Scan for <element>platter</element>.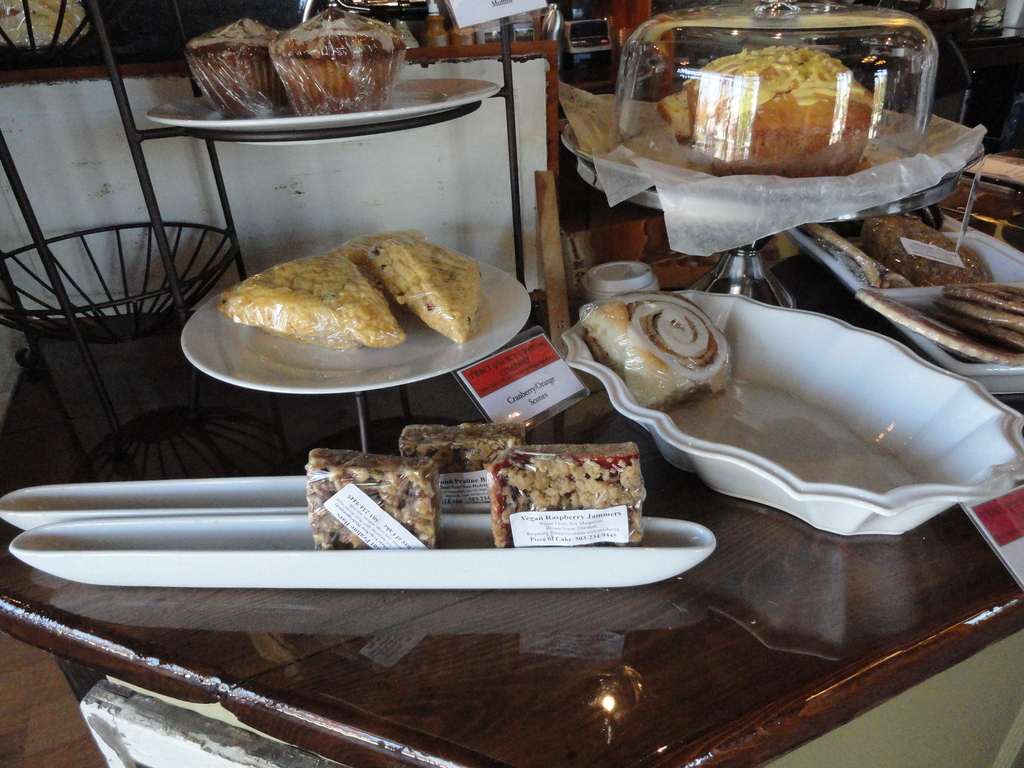
Scan result: x1=179, y1=264, x2=531, y2=394.
